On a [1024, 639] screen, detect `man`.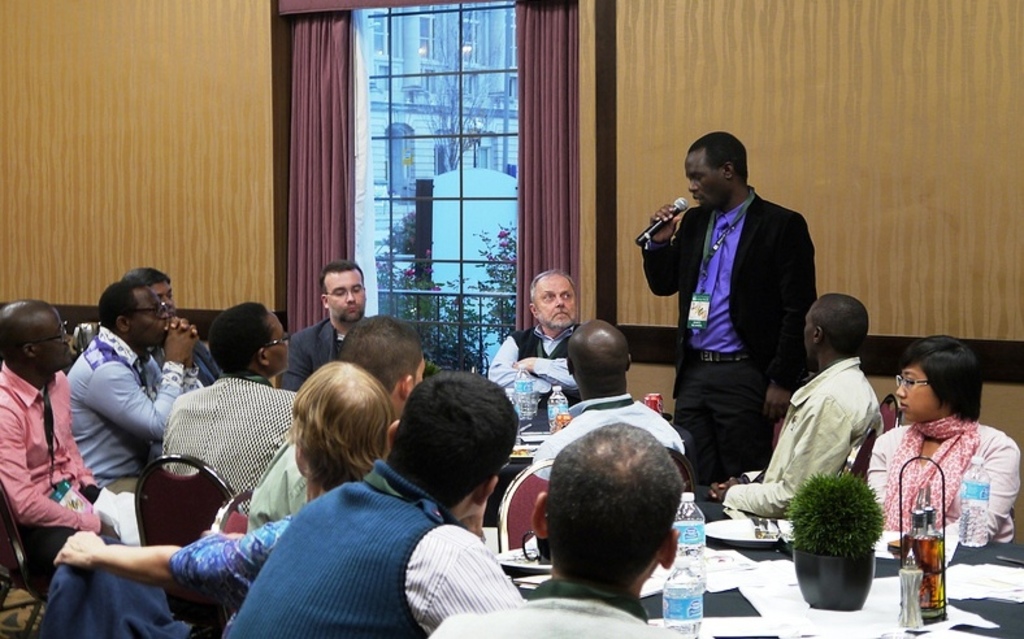
rect(157, 296, 307, 516).
